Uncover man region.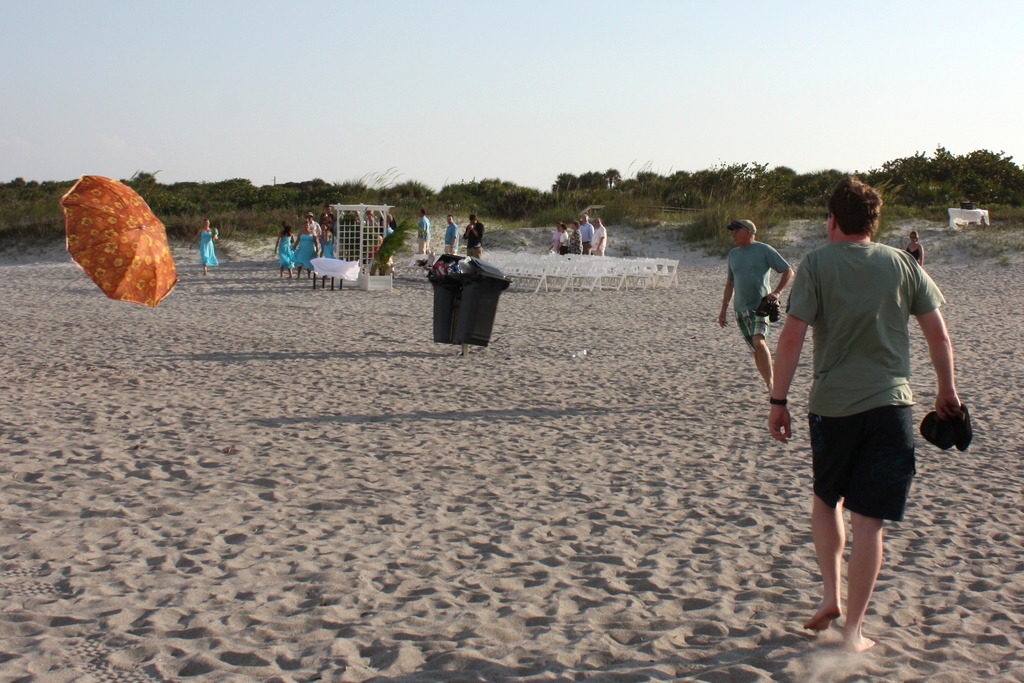
Uncovered: left=320, top=202, right=336, bottom=229.
